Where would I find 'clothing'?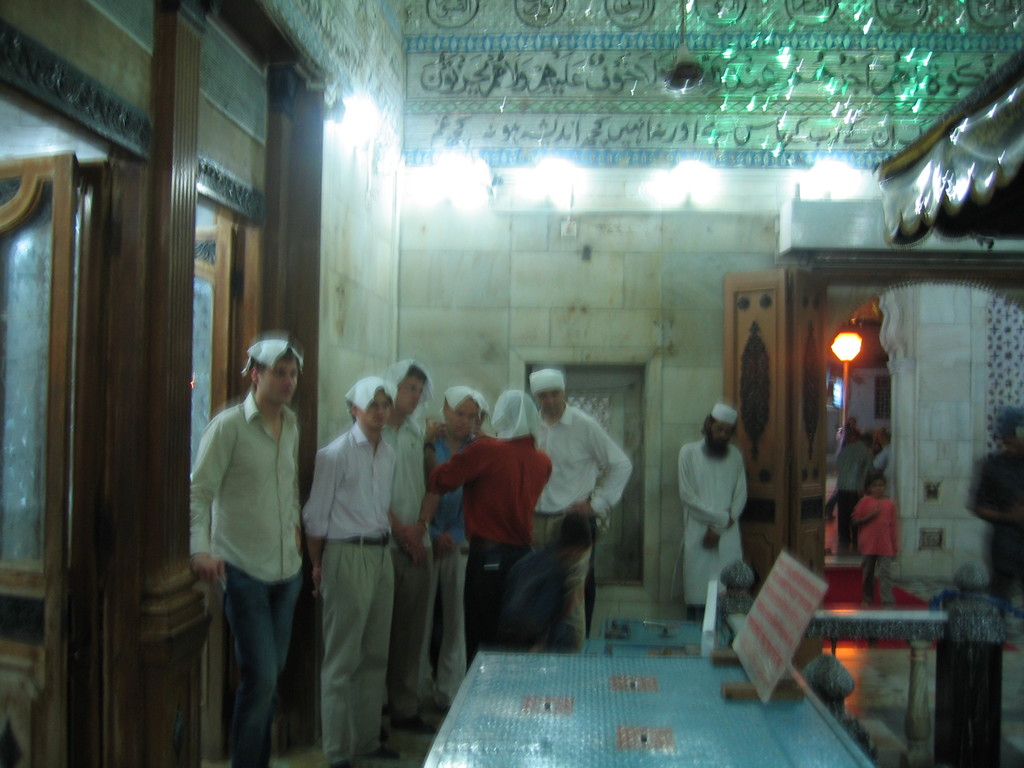
At bbox(837, 440, 876, 560).
